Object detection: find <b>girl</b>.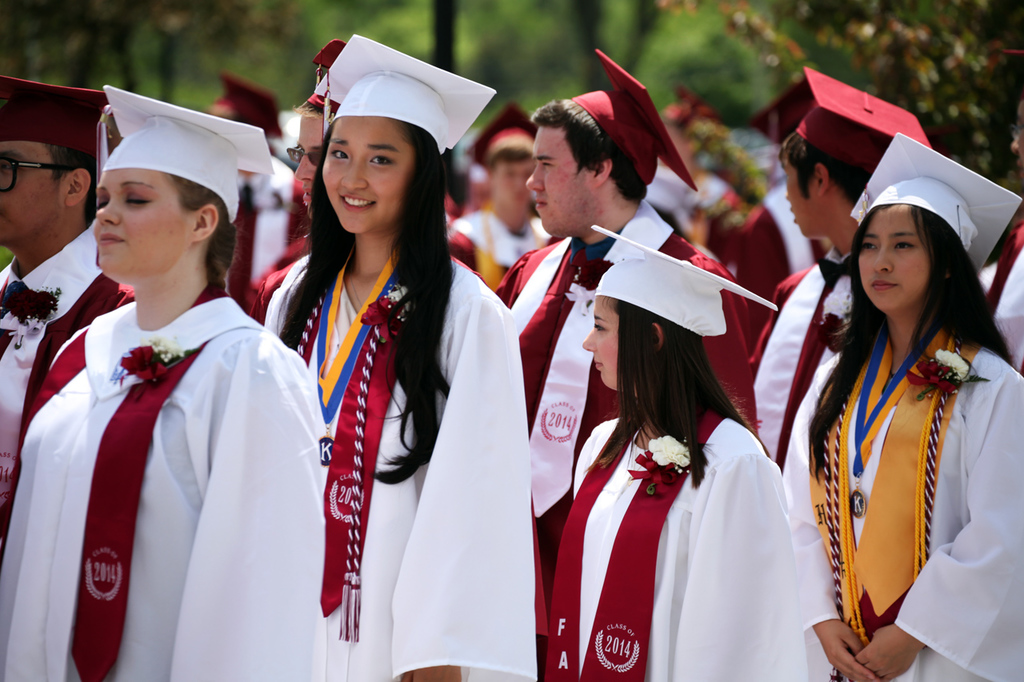
(x1=0, y1=82, x2=328, y2=681).
